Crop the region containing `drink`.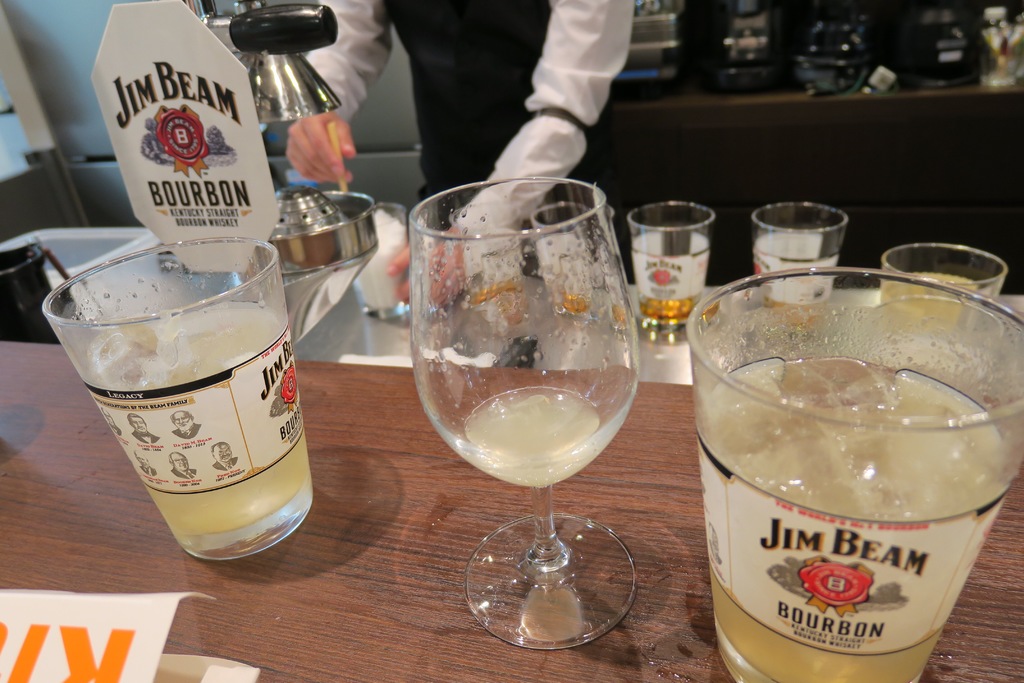
Crop region: select_region(468, 386, 599, 497).
